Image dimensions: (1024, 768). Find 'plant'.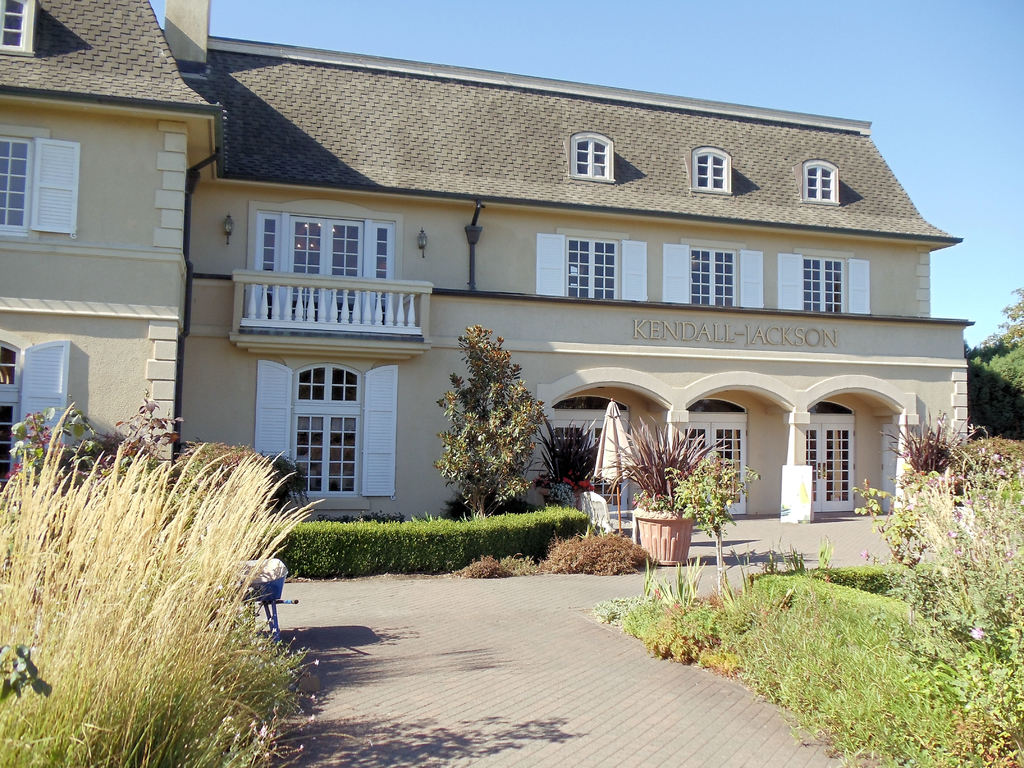
BBox(650, 553, 710, 614).
